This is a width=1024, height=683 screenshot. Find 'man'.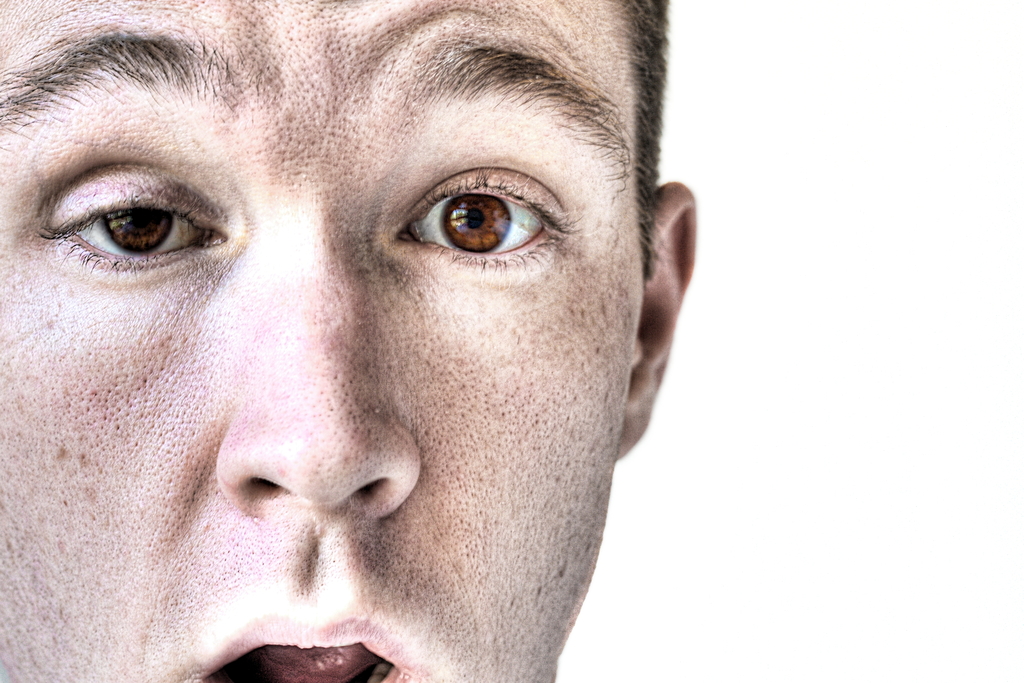
Bounding box: [left=3, top=0, right=710, bottom=682].
